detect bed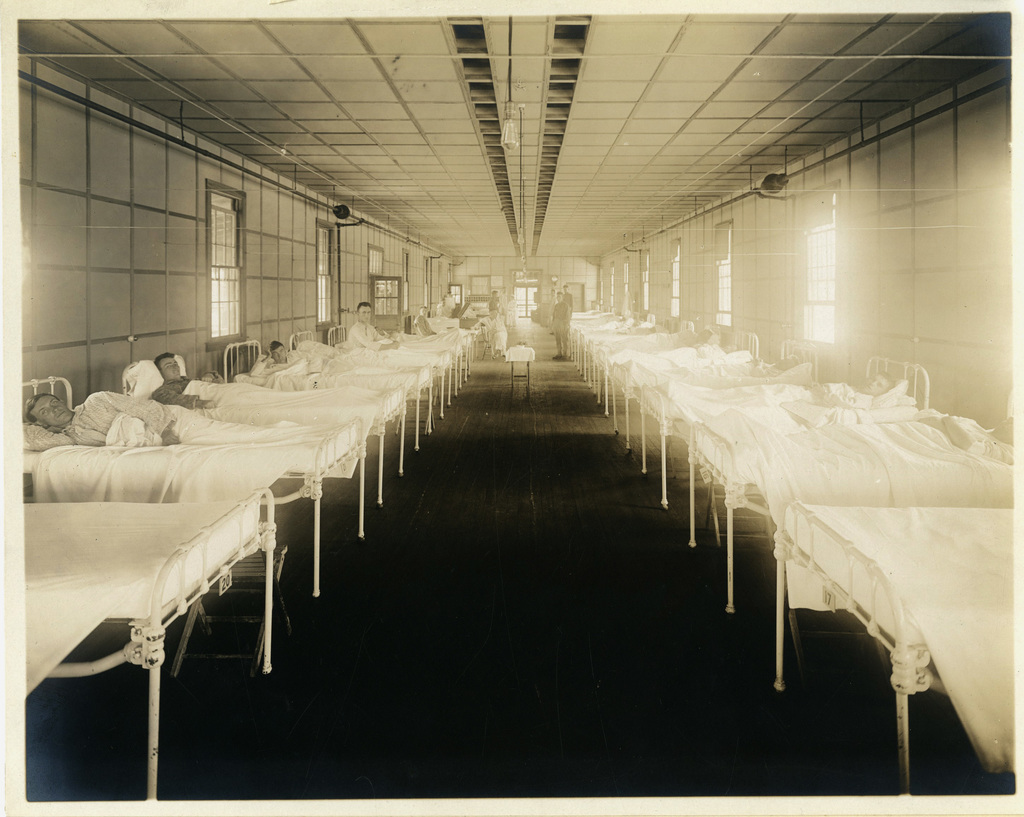
region(26, 460, 293, 725)
